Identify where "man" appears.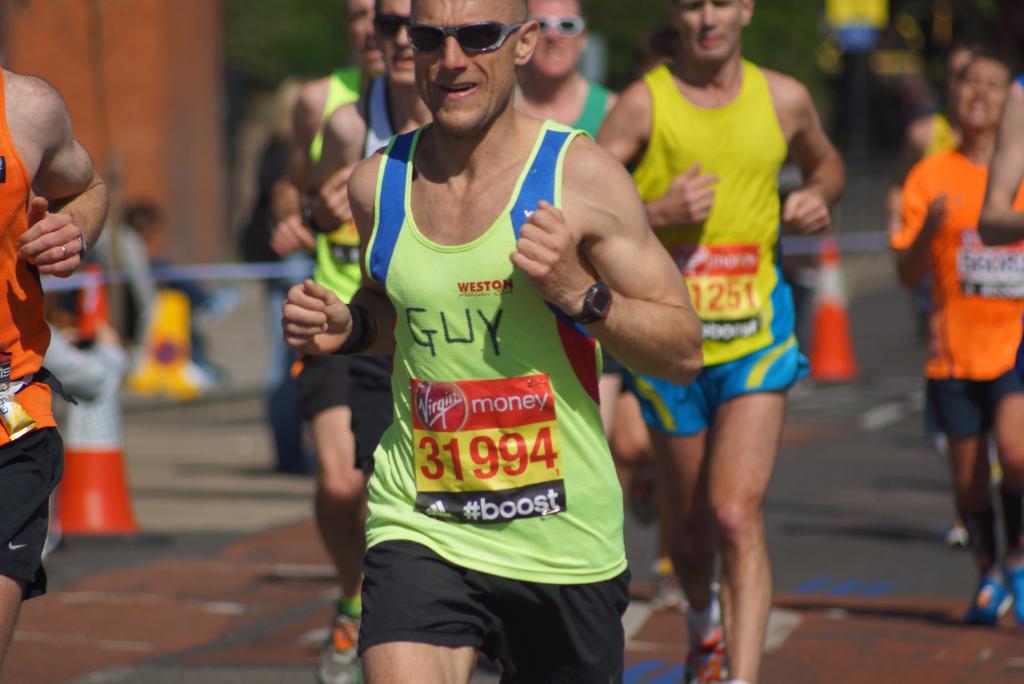
Appears at (592,0,852,683).
